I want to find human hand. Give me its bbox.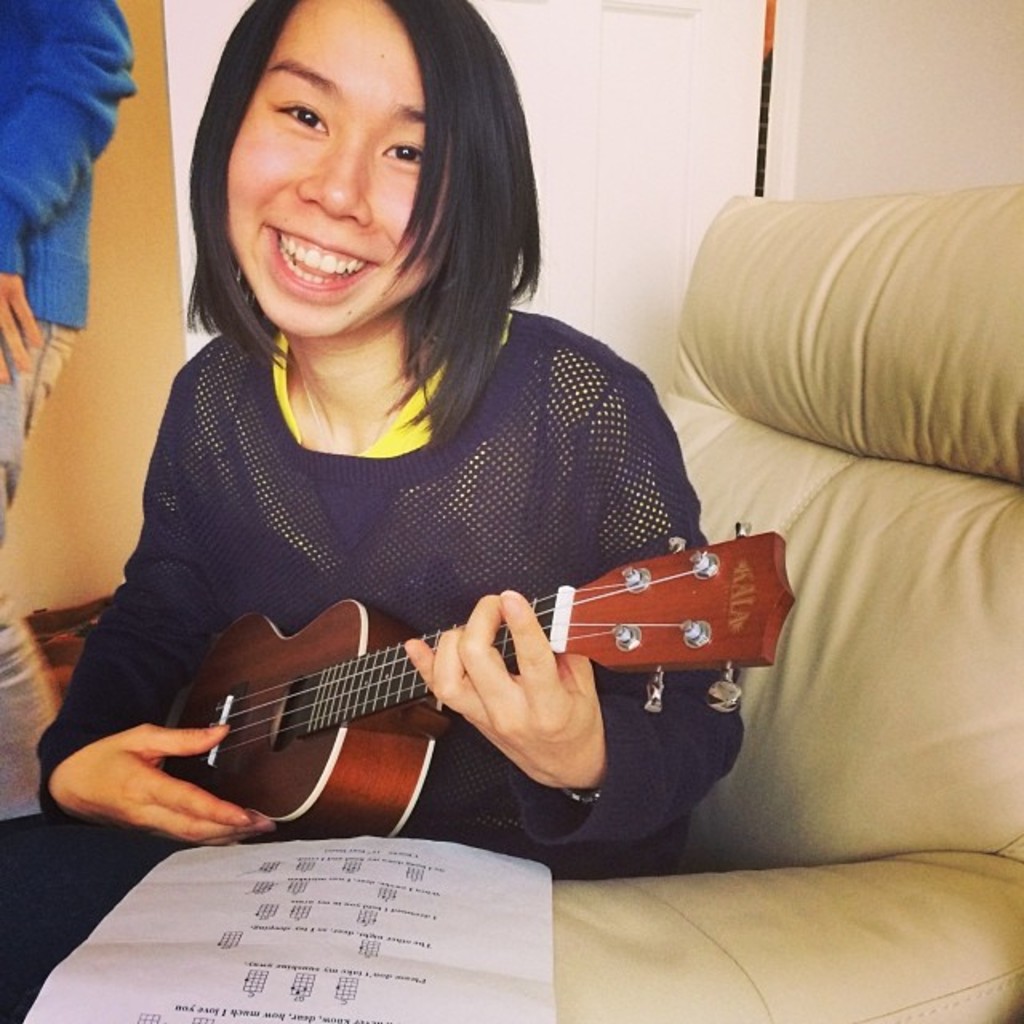
BBox(45, 718, 278, 850).
